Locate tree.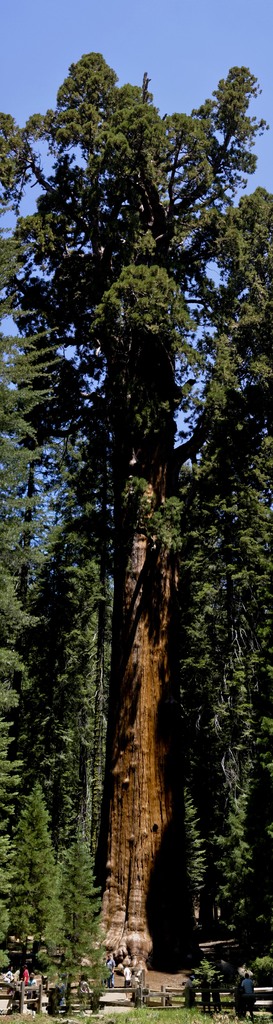
Bounding box: {"left": 0, "top": 781, "right": 62, "bottom": 980}.
